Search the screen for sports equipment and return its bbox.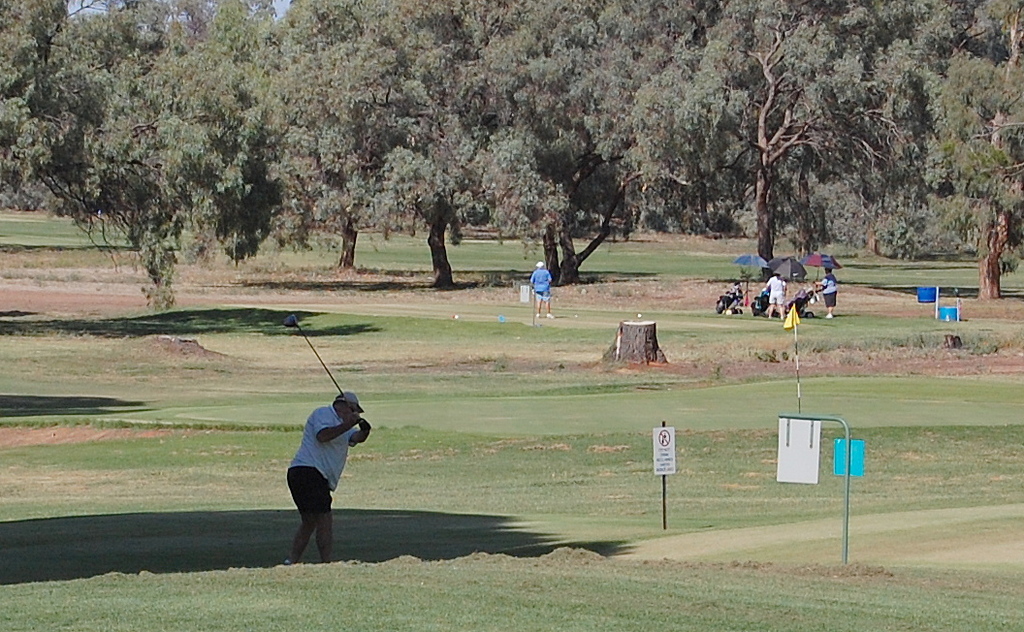
Found: (x1=280, y1=310, x2=366, y2=427).
